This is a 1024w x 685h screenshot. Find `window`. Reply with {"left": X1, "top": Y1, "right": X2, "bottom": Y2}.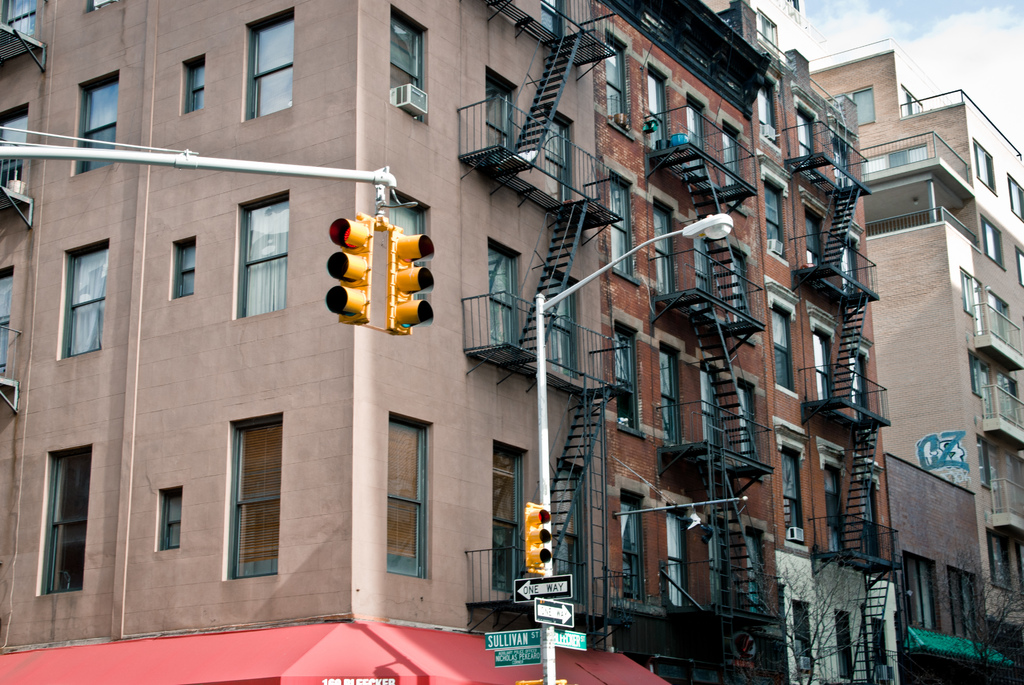
{"left": 252, "top": 6, "right": 304, "bottom": 116}.
